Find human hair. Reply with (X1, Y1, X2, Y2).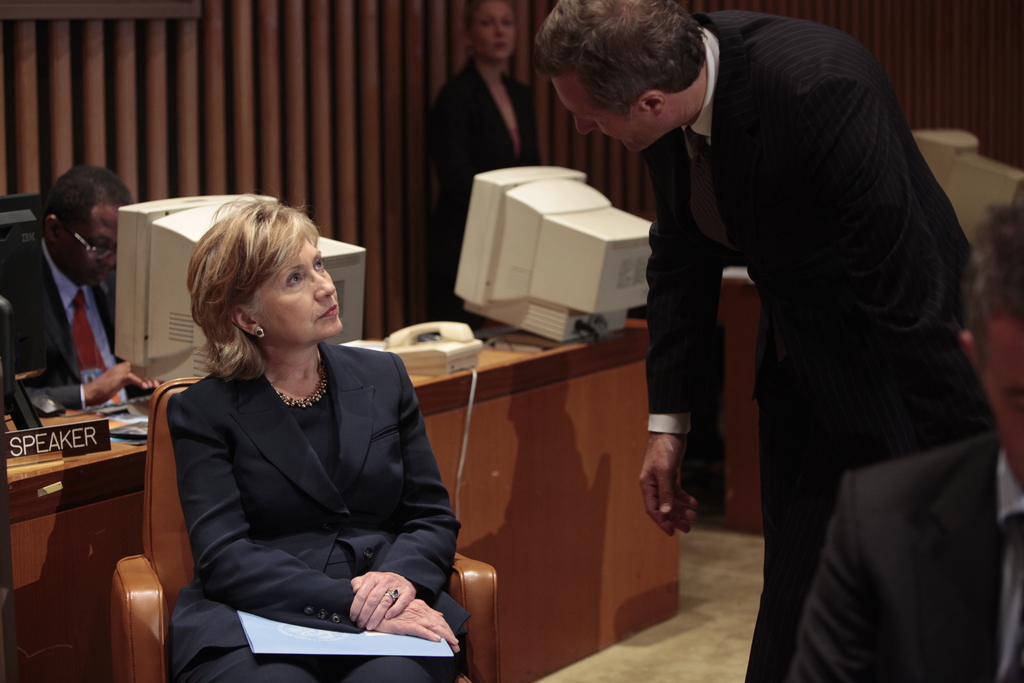
(42, 164, 137, 244).
